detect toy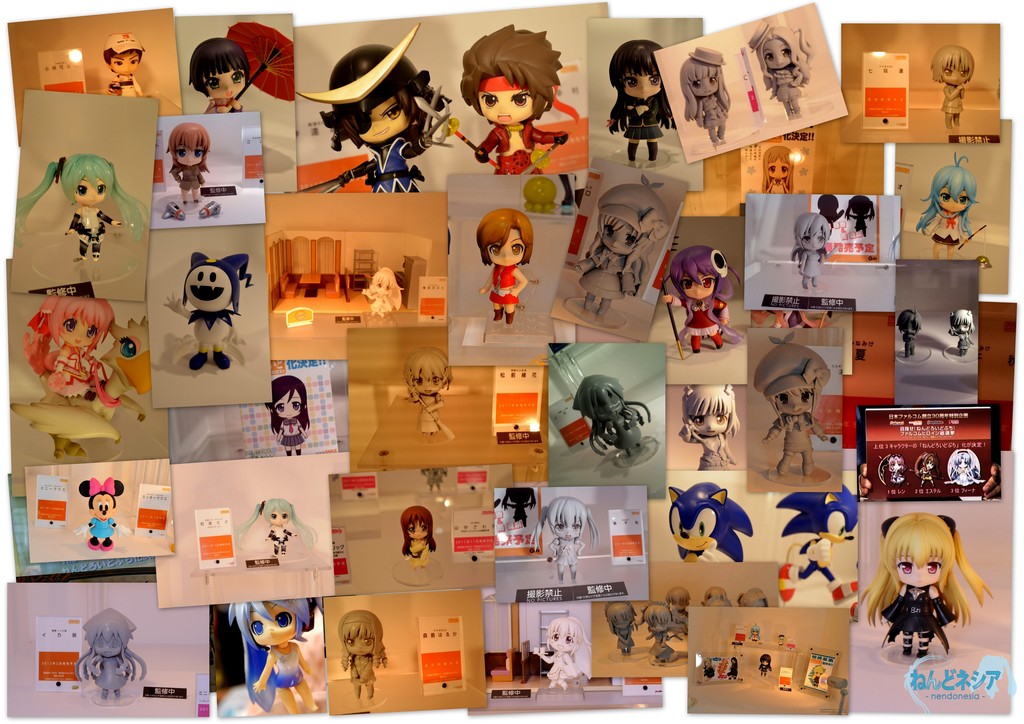
<region>807, 664, 828, 688</region>
